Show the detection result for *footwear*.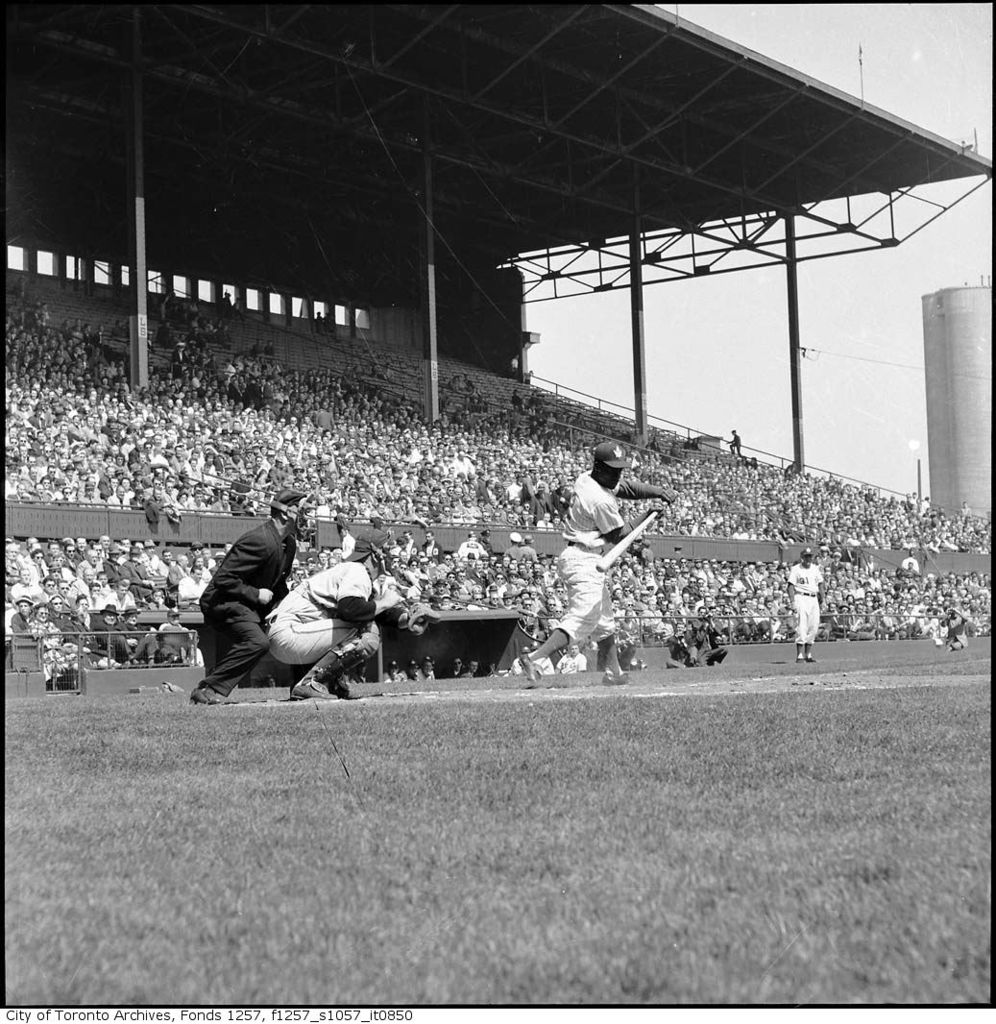
x1=193, y1=684, x2=231, y2=709.
